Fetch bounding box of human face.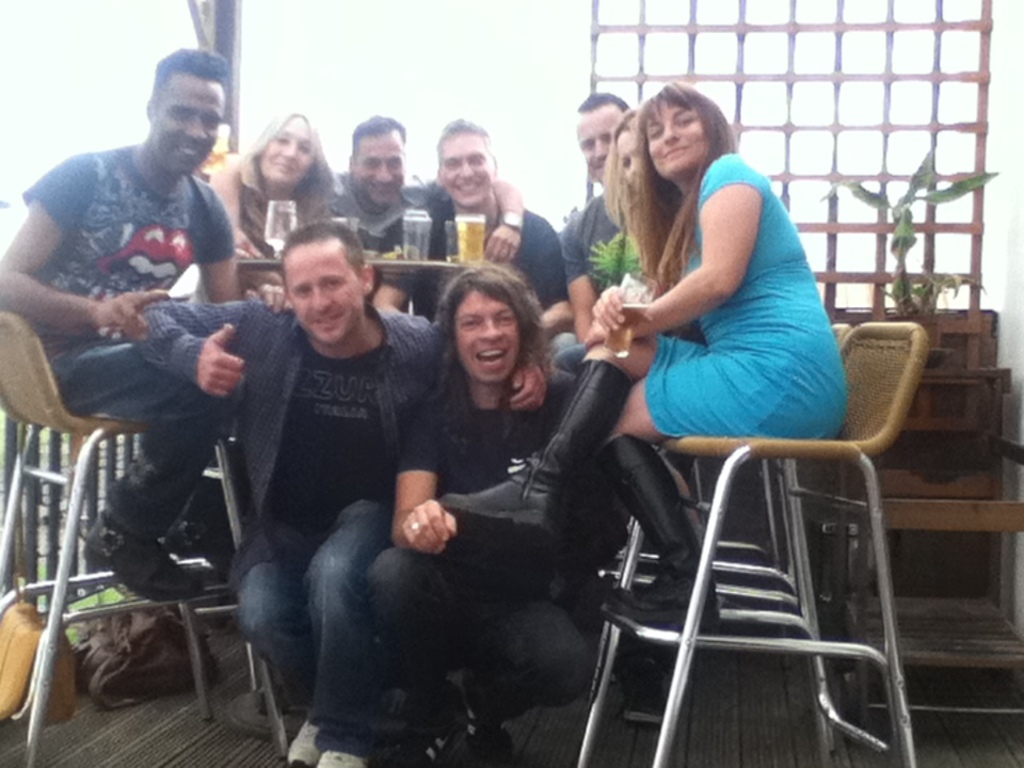
Bbox: bbox=[439, 132, 497, 207].
